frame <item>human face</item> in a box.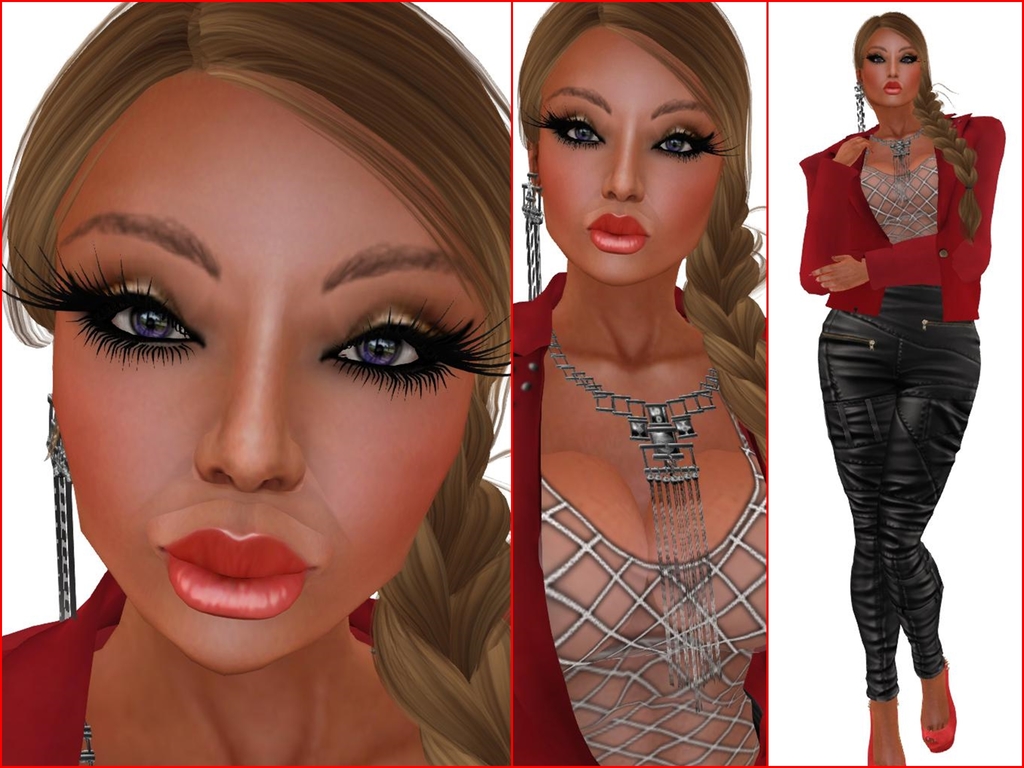
locate(516, 26, 739, 284).
